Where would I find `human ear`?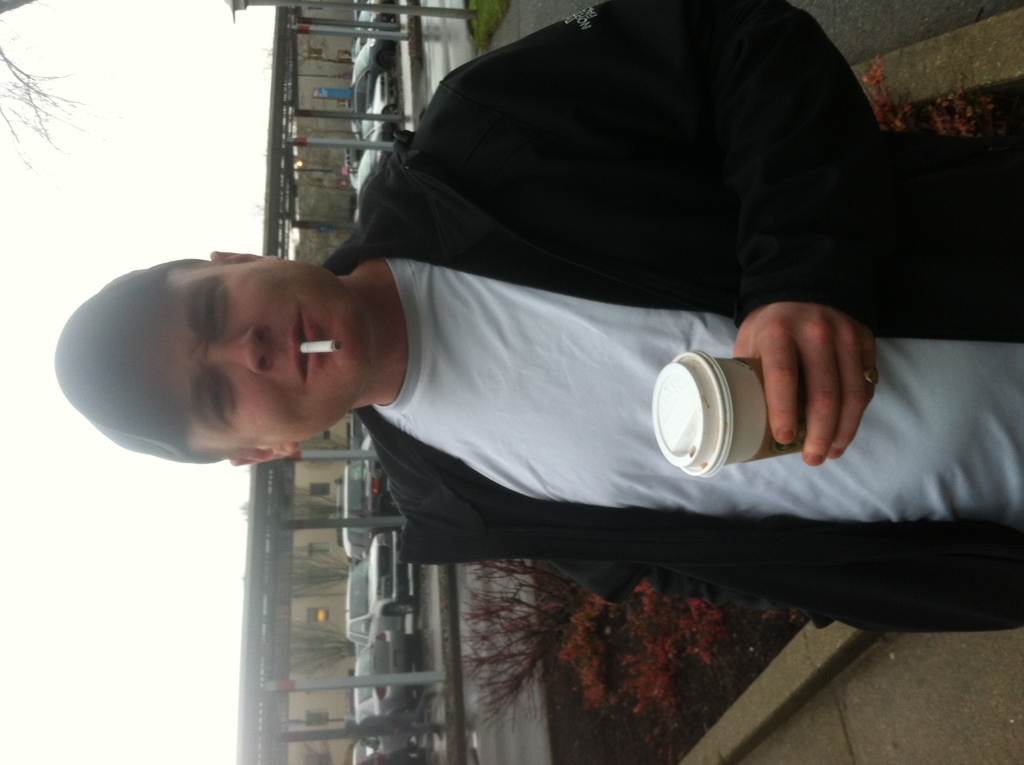
At BBox(229, 445, 303, 463).
